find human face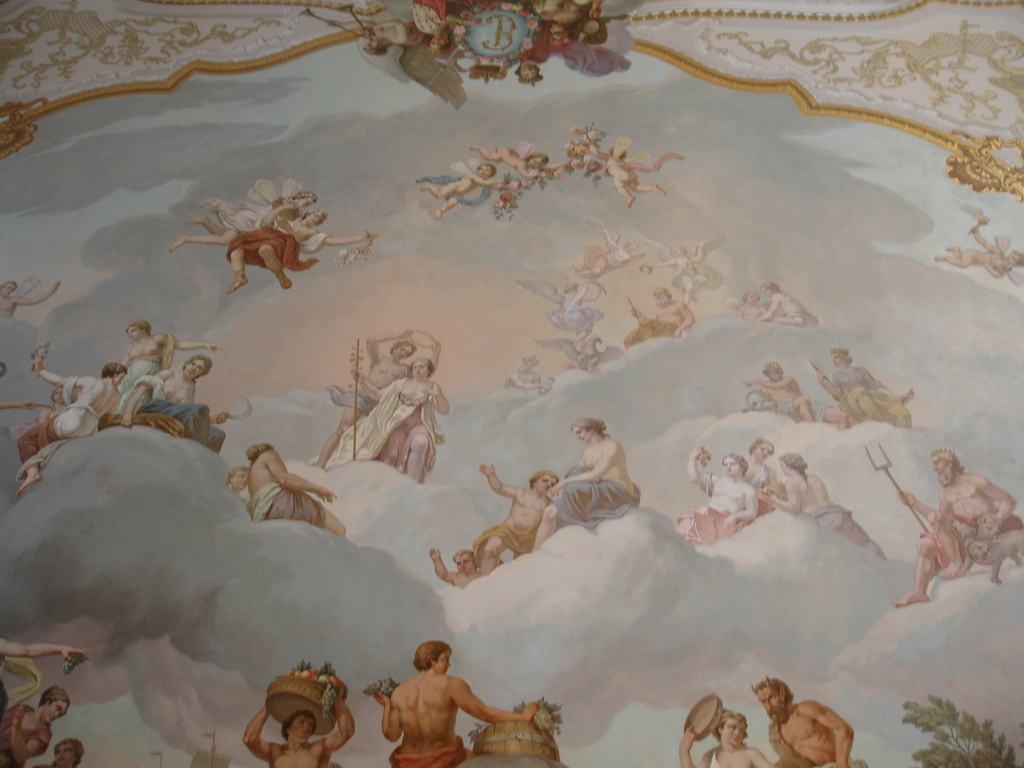
BBox(476, 164, 492, 179)
